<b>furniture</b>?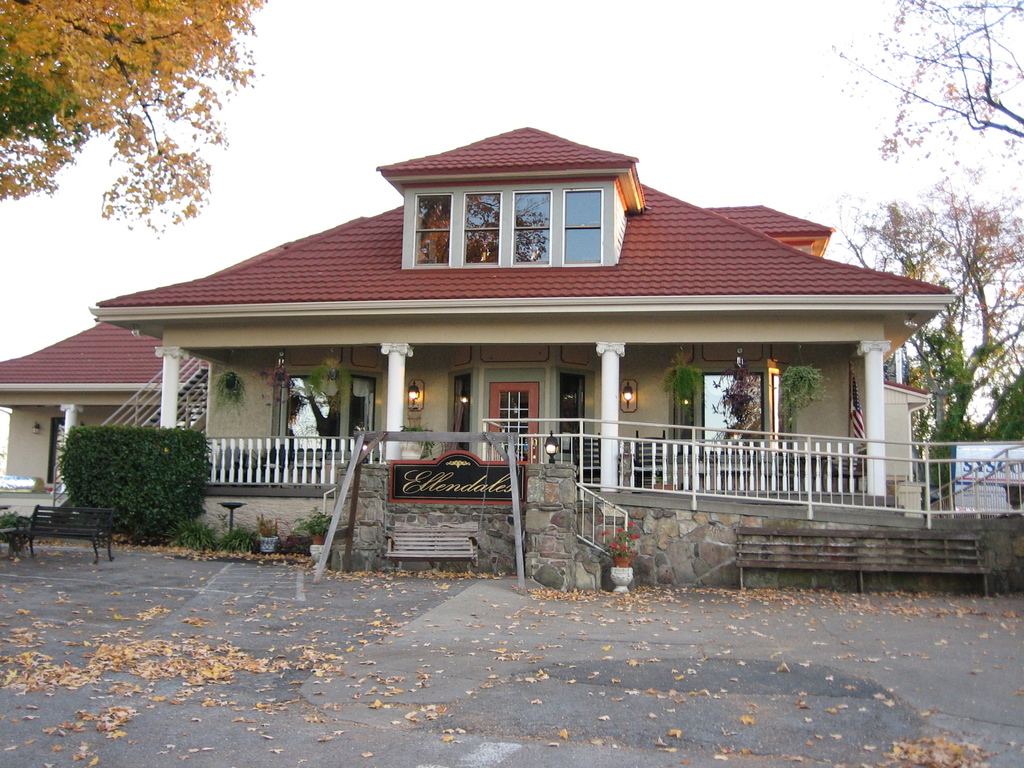
x1=207 y1=446 x2=247 y2=481
